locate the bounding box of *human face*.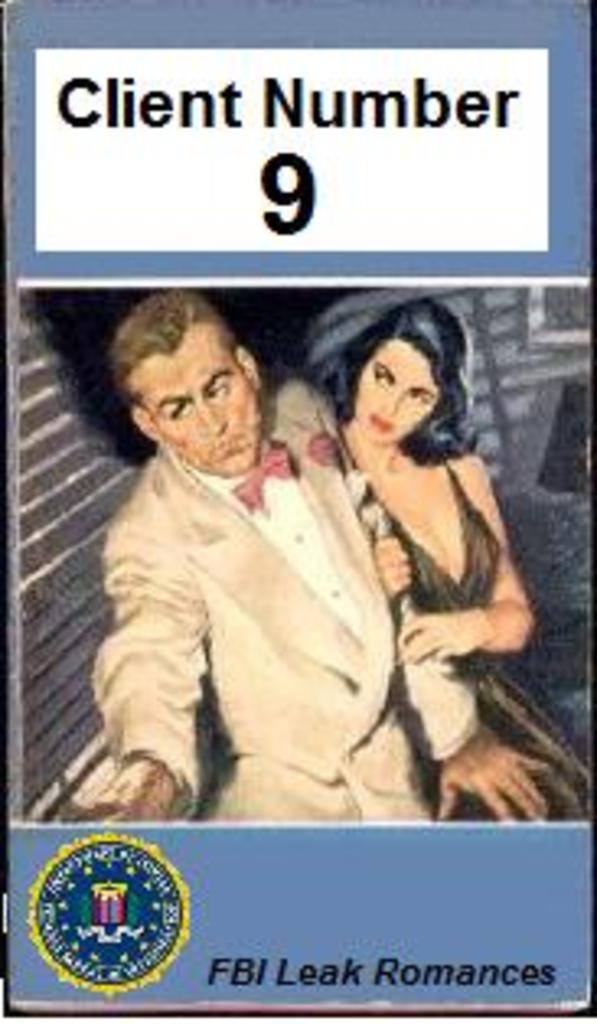
Bounding box: region(144, 333, 245, 460).
